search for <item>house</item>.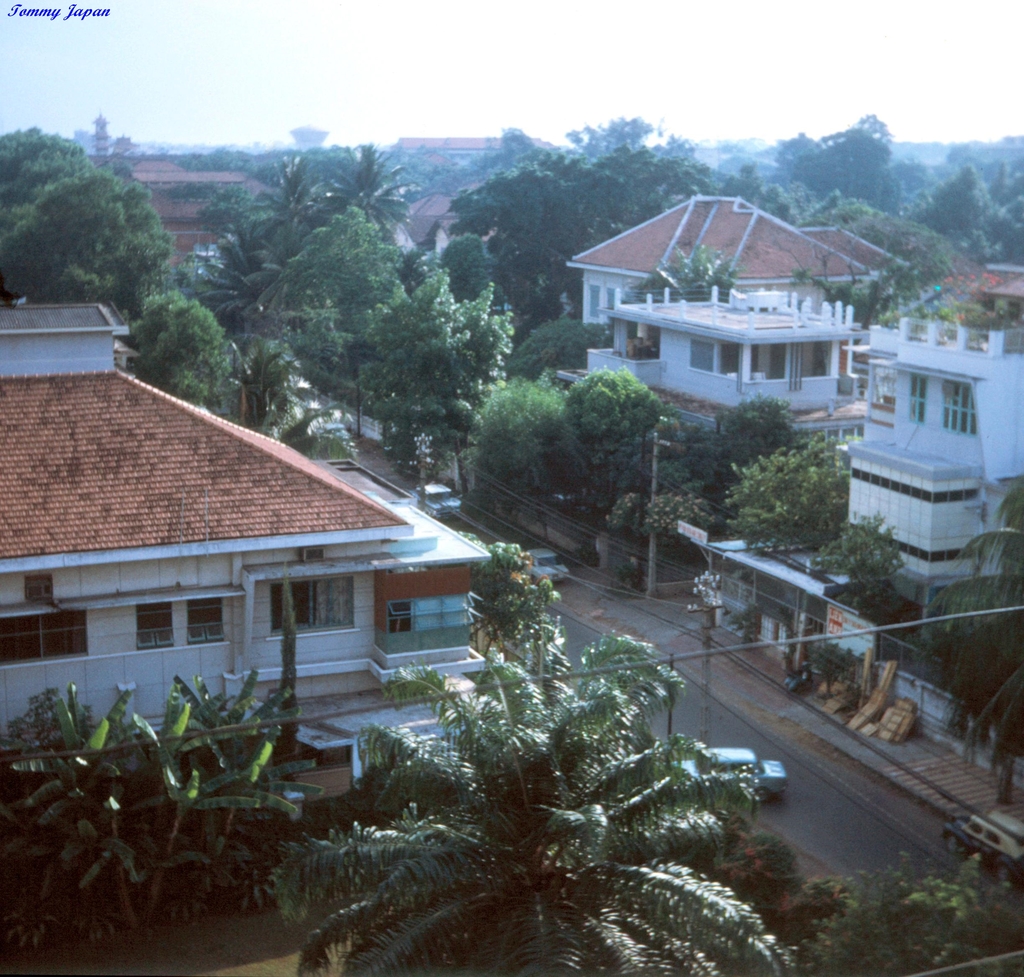
Found at 566/182/929/437.
